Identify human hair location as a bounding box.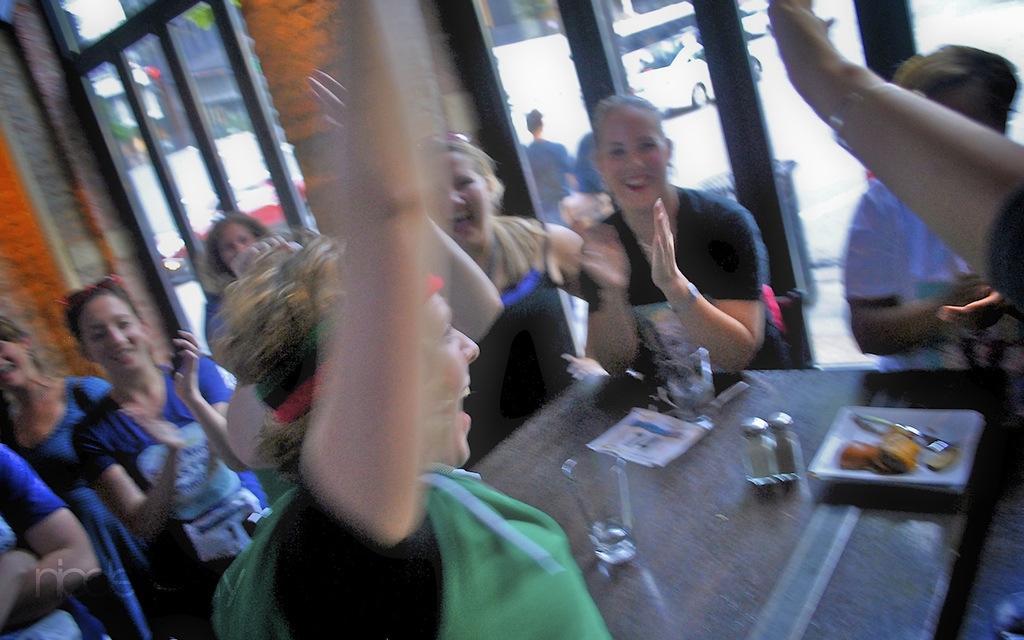
[595, 95, 668, 154].
